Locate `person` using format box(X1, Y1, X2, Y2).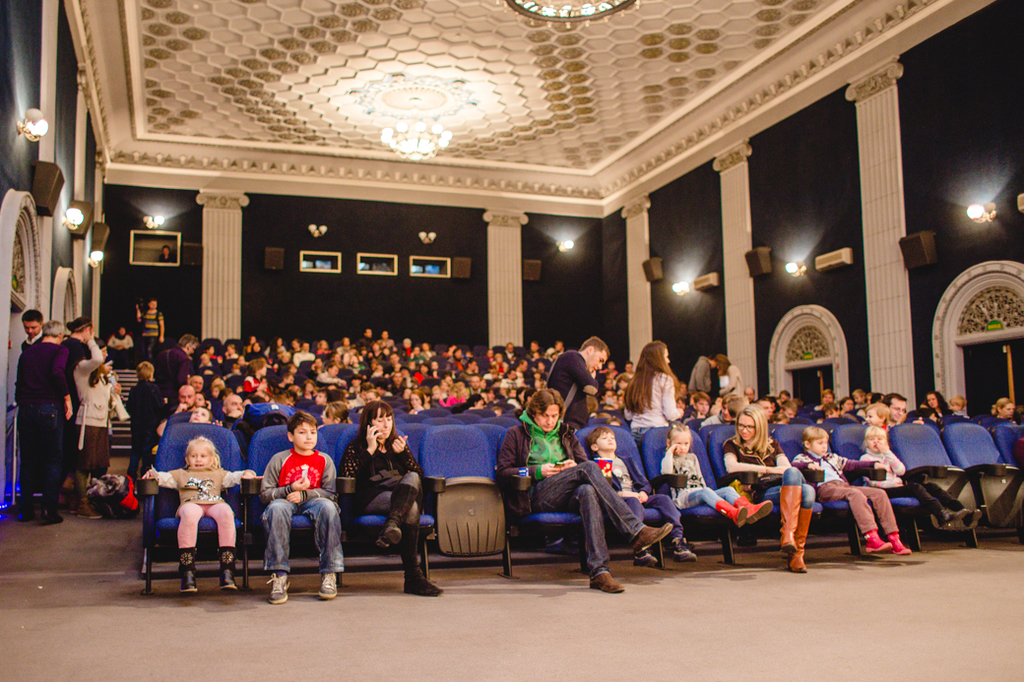
box(724, 406, 818, 574).
